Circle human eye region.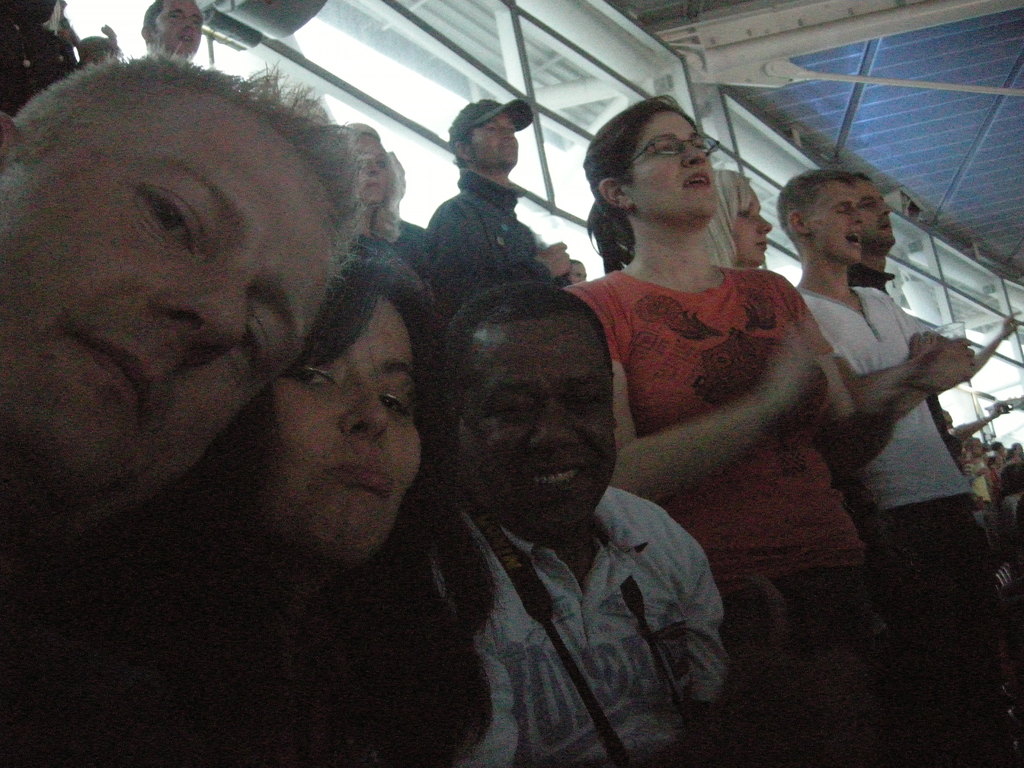
Region: [168,13,185,22].
